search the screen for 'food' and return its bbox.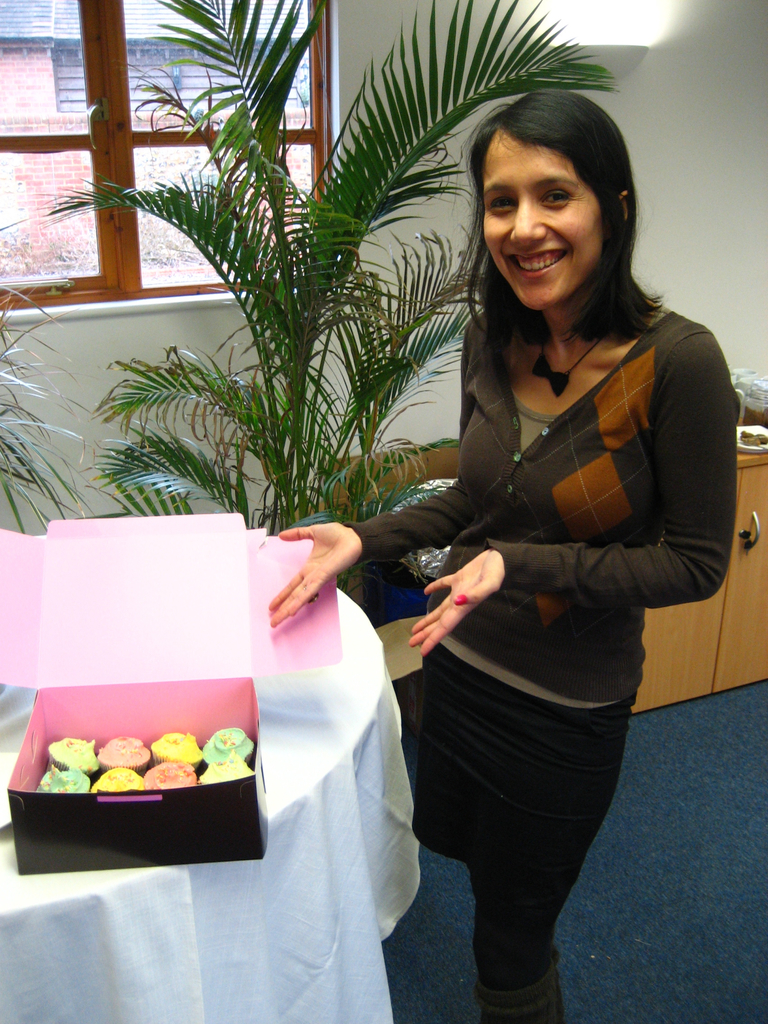
Found: locate(148, 730, 204, 762).
